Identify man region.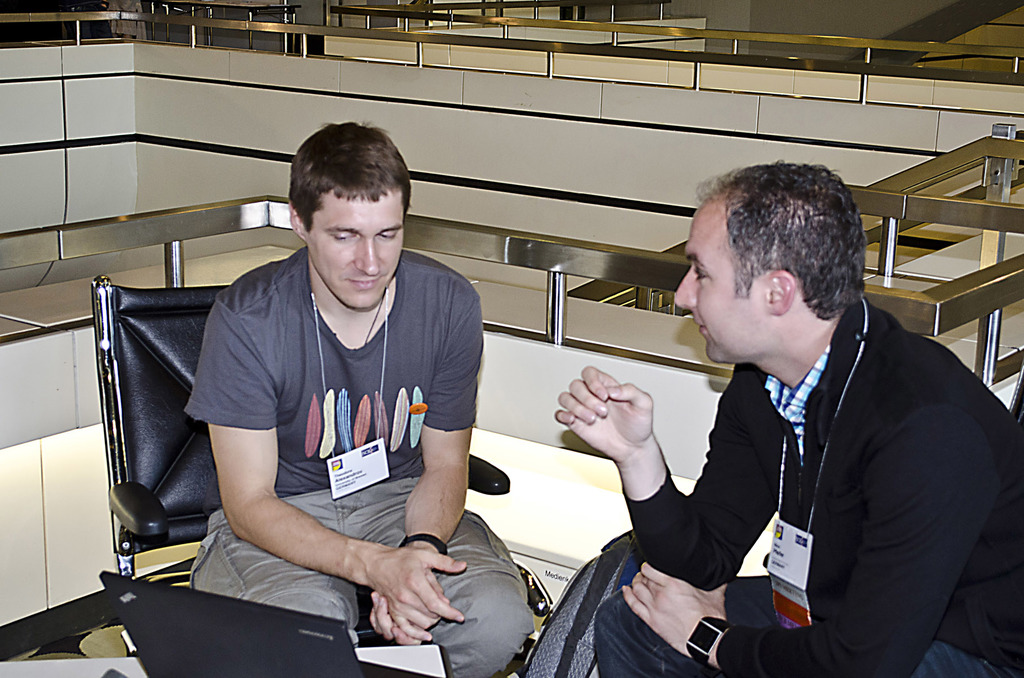
Region: crop(143, 131, 496, 658).
